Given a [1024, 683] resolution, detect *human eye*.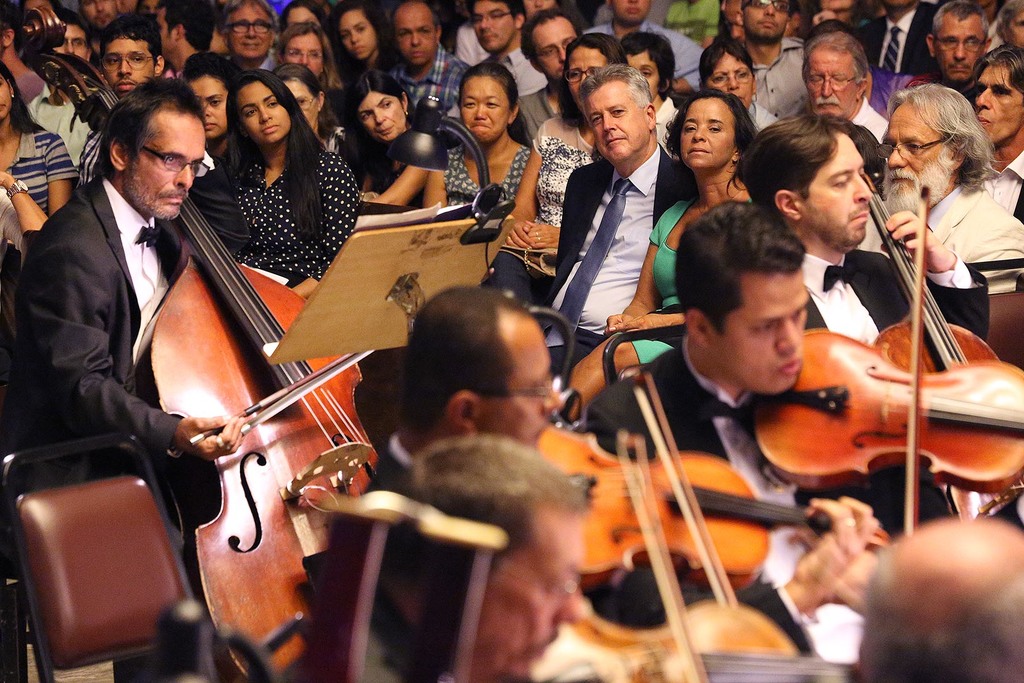
box=[706, 122, 724, 136].
